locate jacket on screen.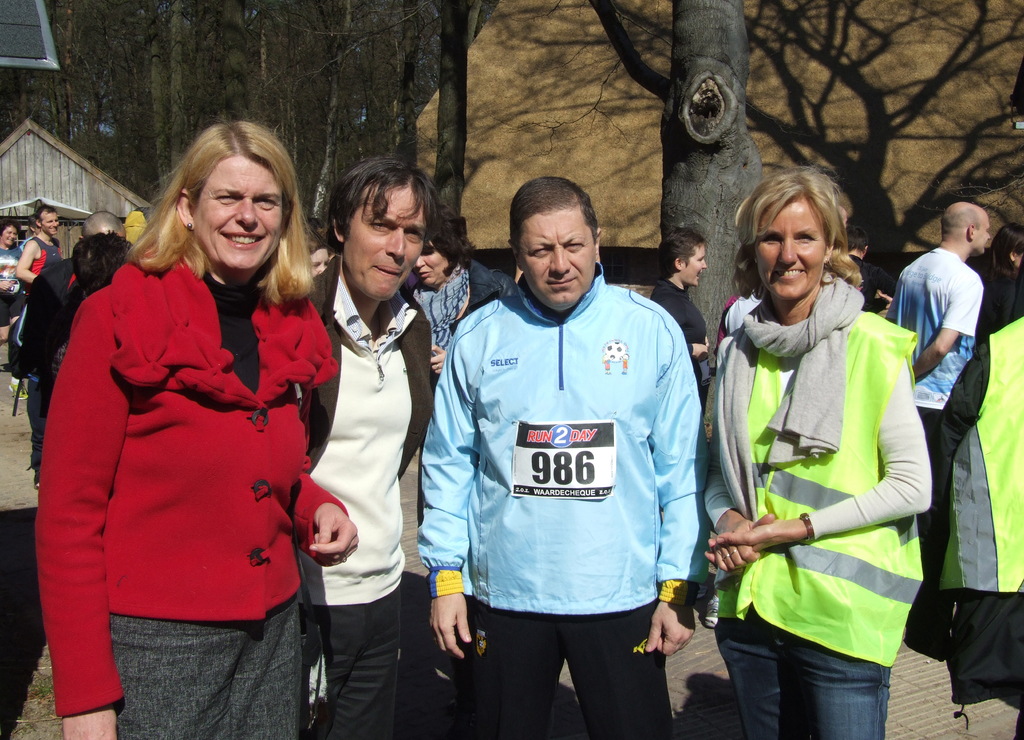
On screen at [left=719, top=309, right=923, bottom=666].
